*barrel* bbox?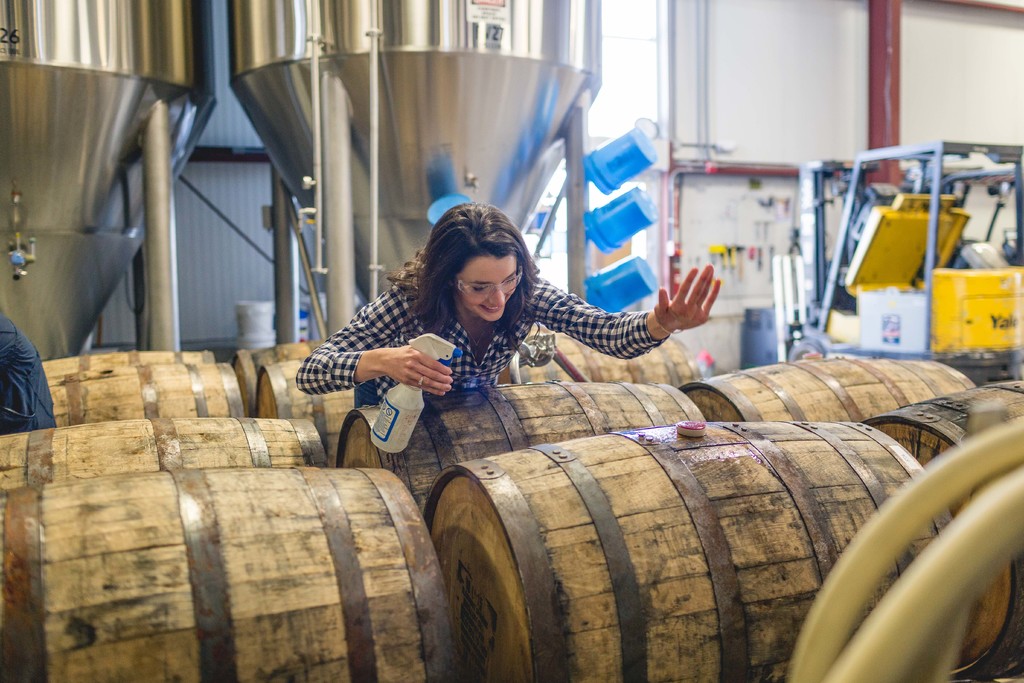
[42,347,219,368]
